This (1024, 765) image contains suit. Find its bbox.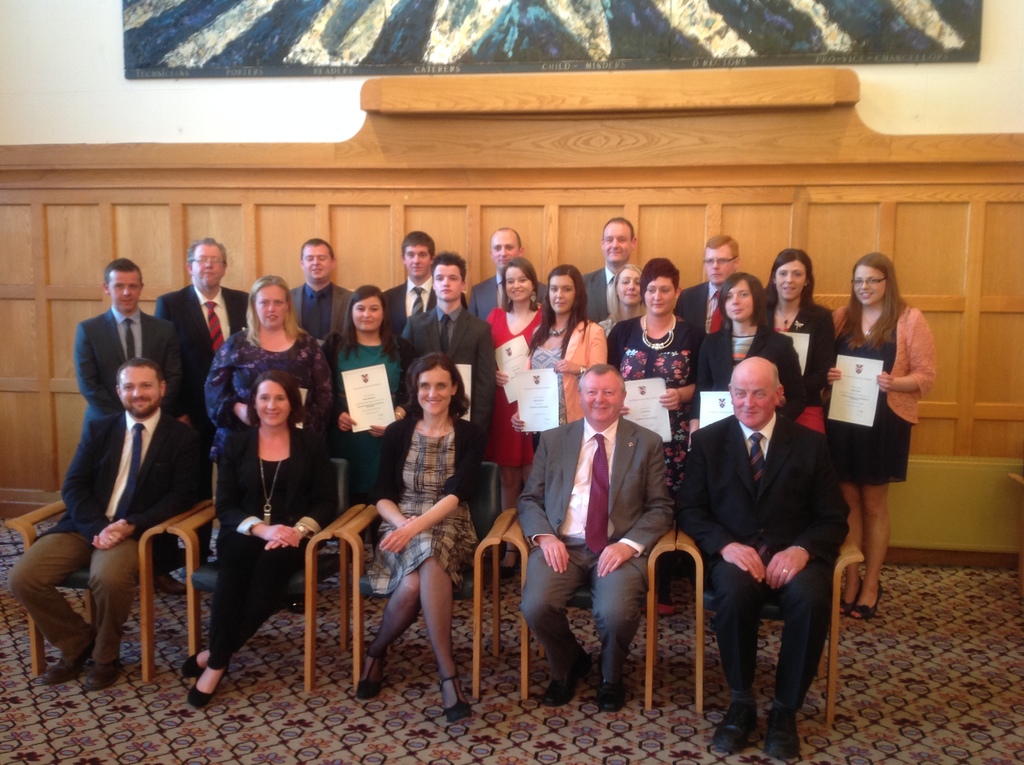
(x1=73, y1=303, x2=186, y2=434).
